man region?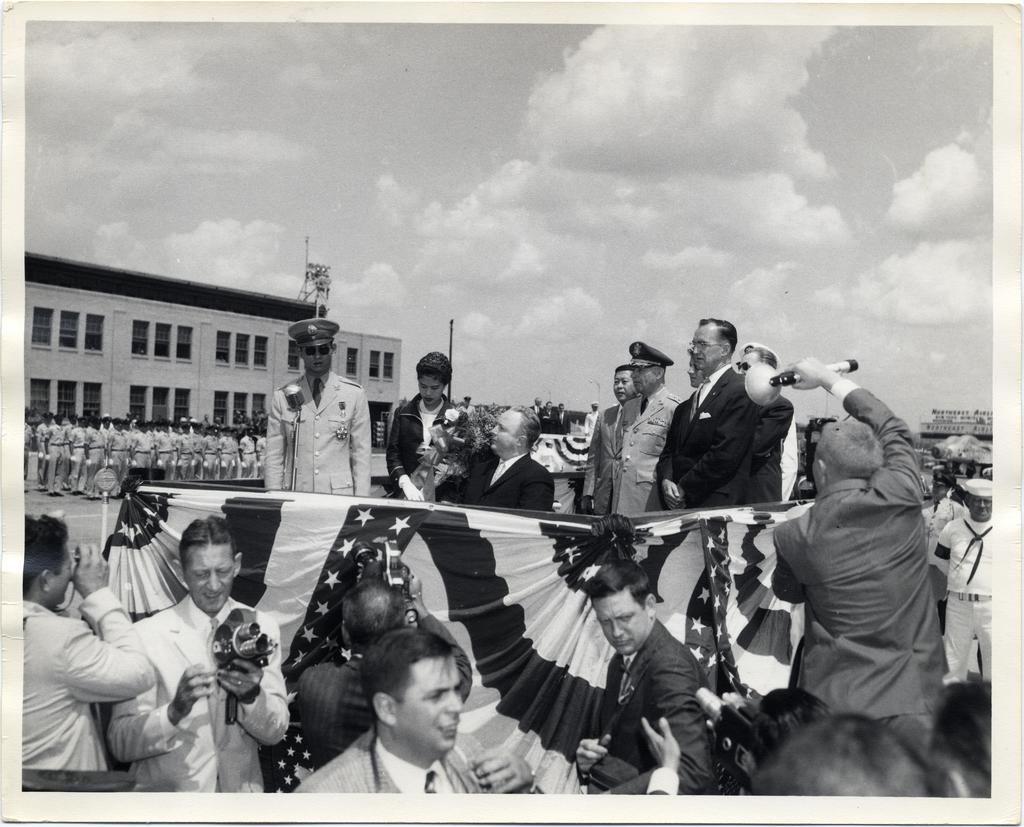
bbox(262, 317, 372, 499)
